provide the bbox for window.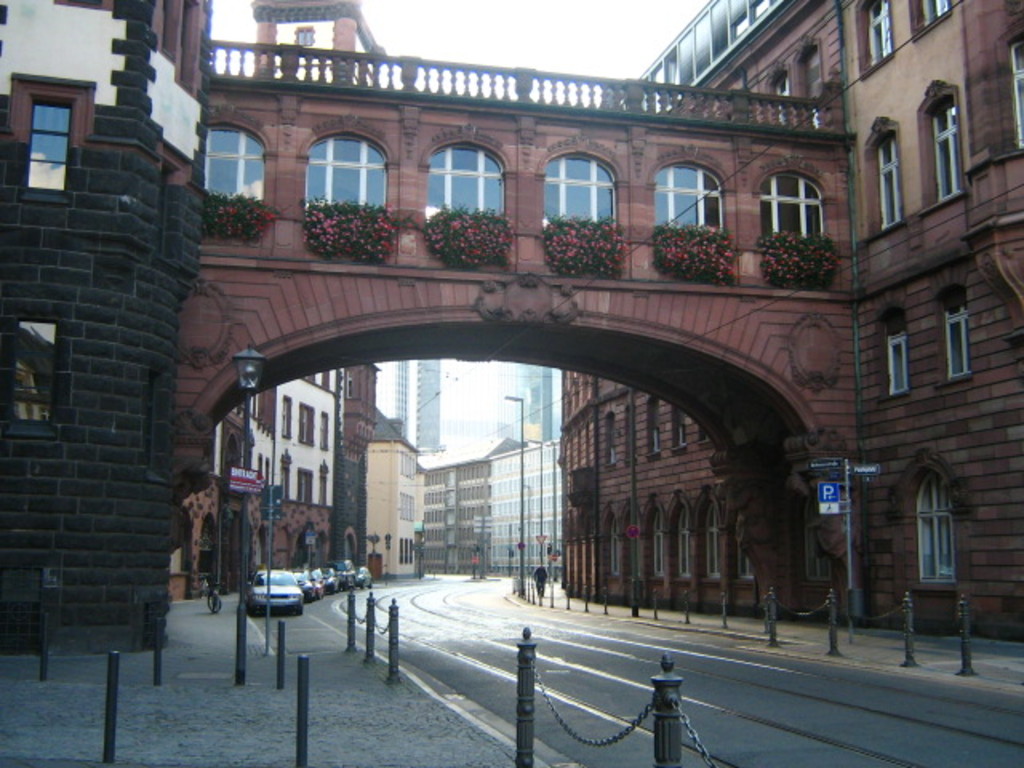
[left=640, top=482, right=667, bottom=581].
